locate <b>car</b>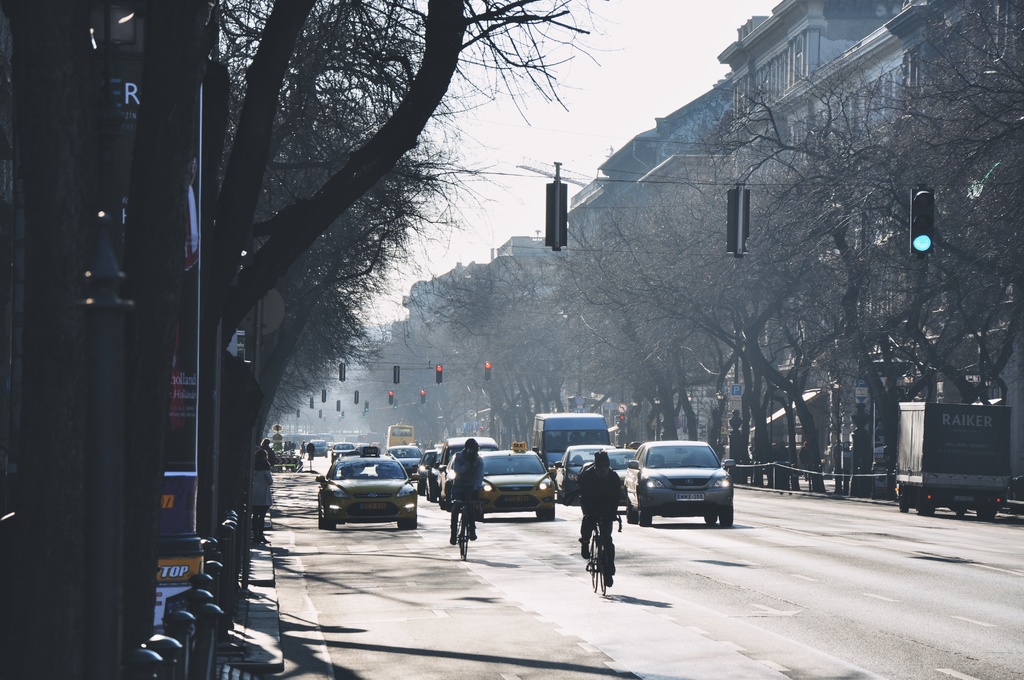
[x1=413, y1=449, x2=437, y2=494]
